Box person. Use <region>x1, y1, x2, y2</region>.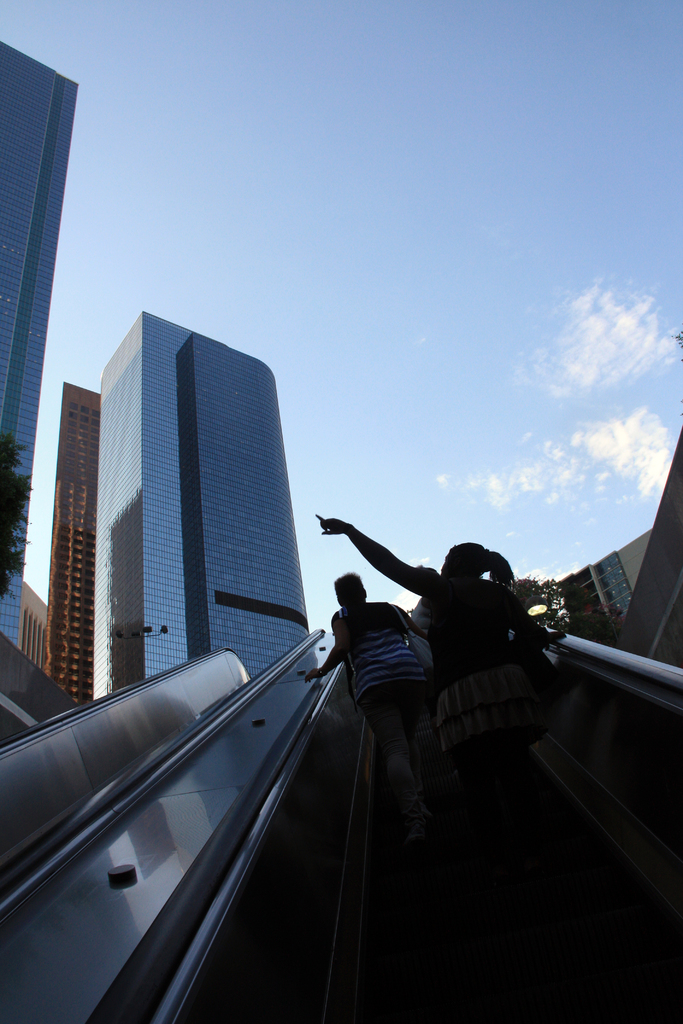
<region>304, 573, 429, 851</region>.
